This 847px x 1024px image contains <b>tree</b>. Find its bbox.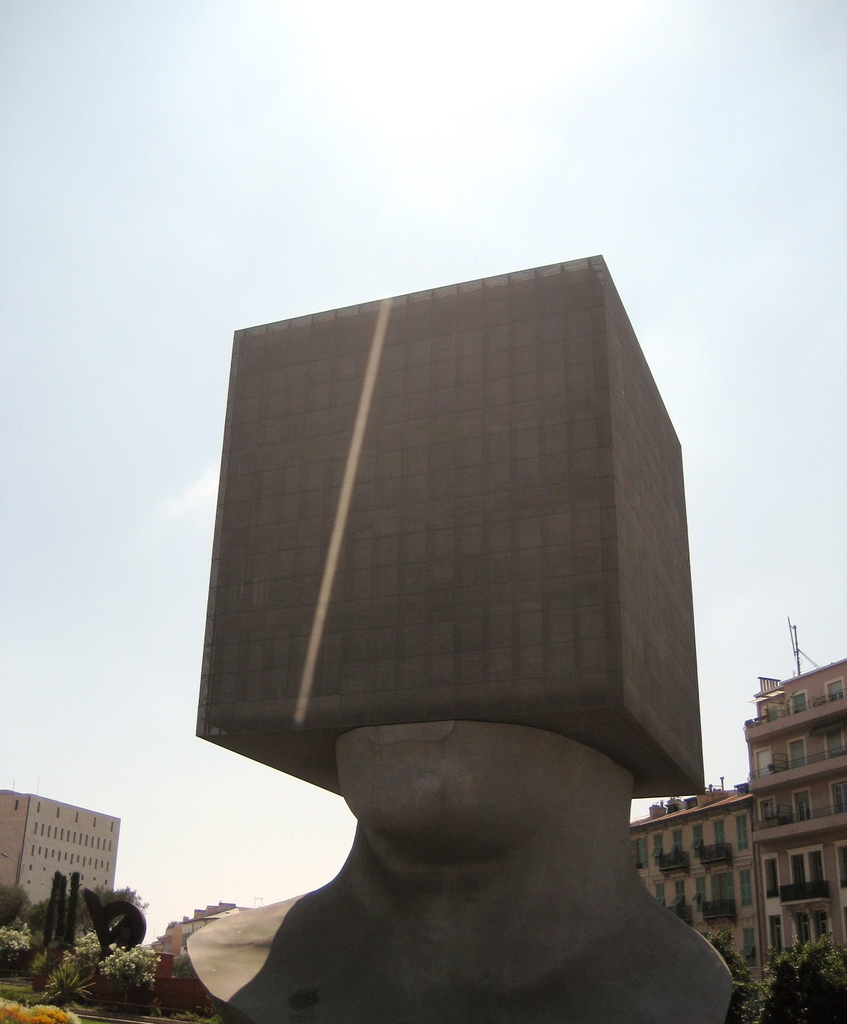
0 862 170 1023.
